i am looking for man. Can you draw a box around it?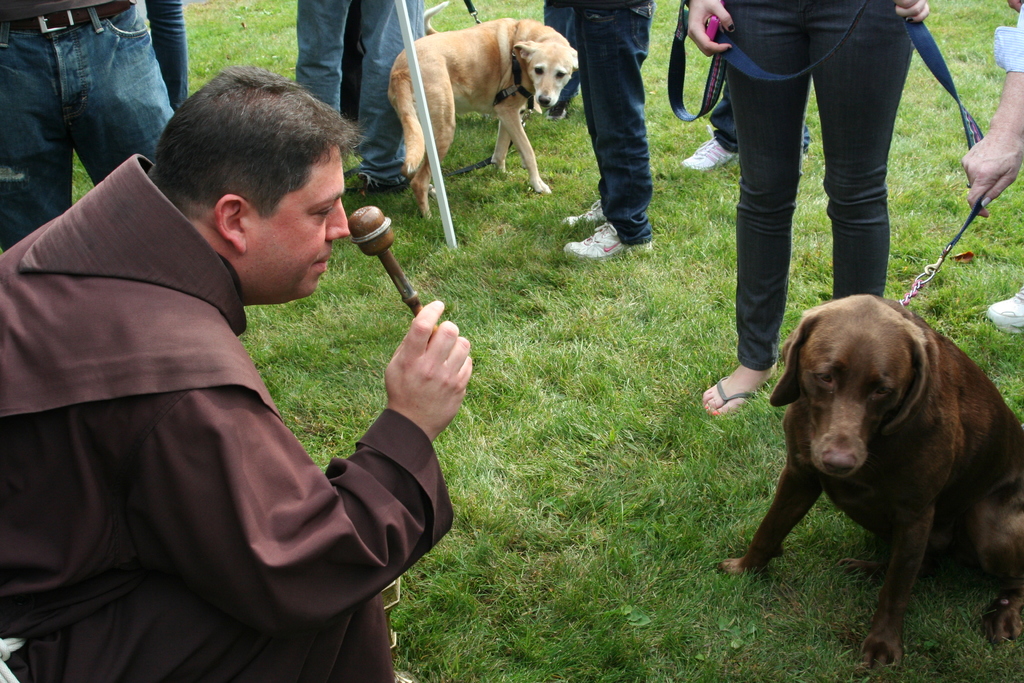
Sure, the bounding box is 11, 47, 461, 677.
